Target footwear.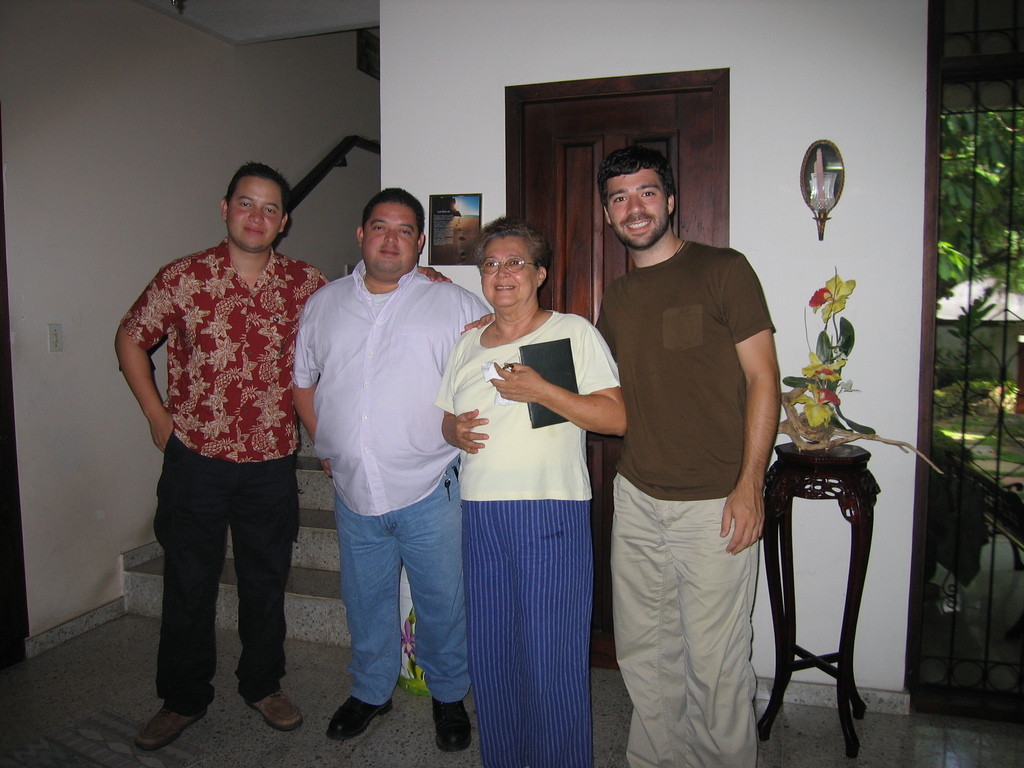
Target region: <region>243, 688, 303, 733</region>.
